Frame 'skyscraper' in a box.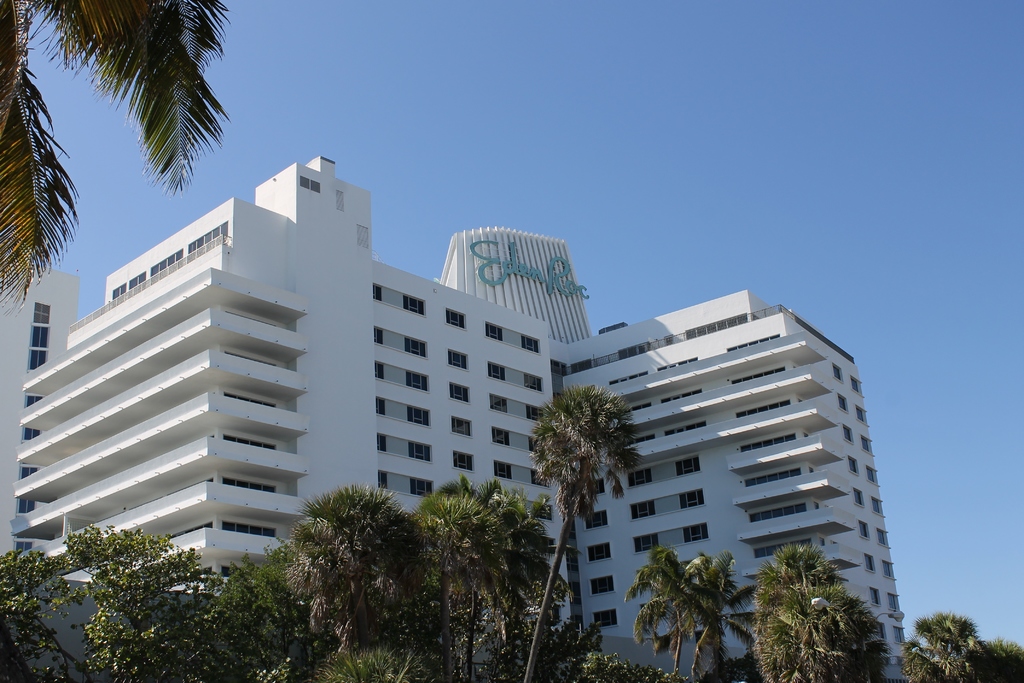
{"x1": 467, "y1": 288, "x2": 918, "y2": 648}.
